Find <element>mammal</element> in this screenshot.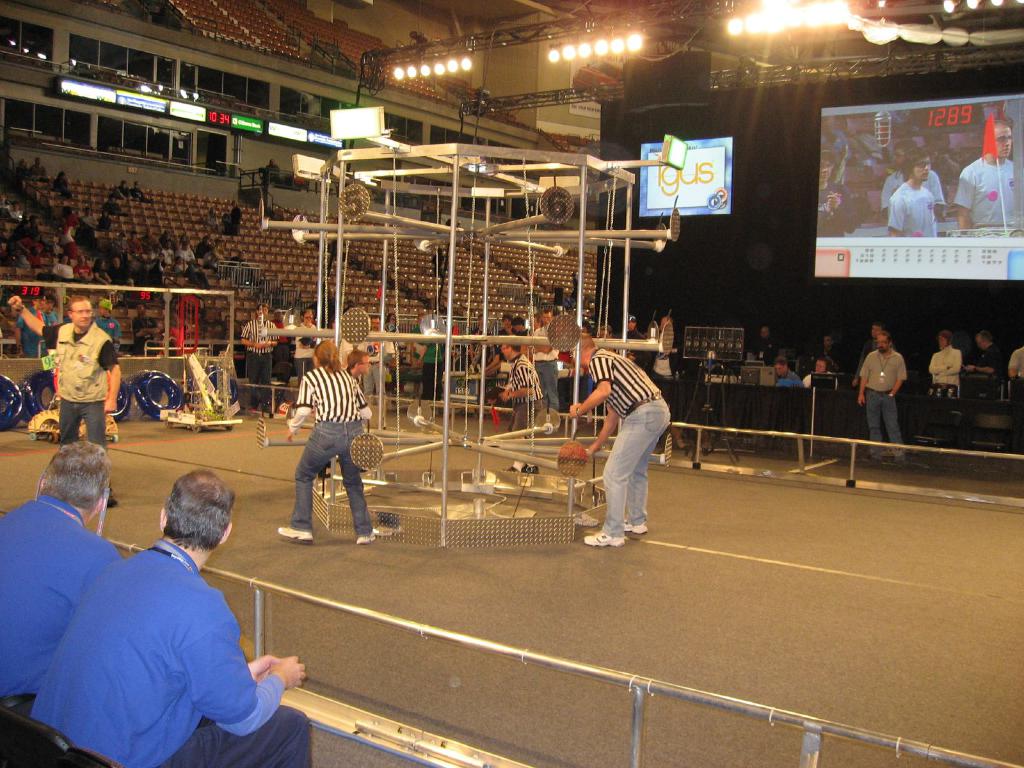
The bounding box for <element>mammal</element> is (left=3, top=292, right=123, bottom=502).
